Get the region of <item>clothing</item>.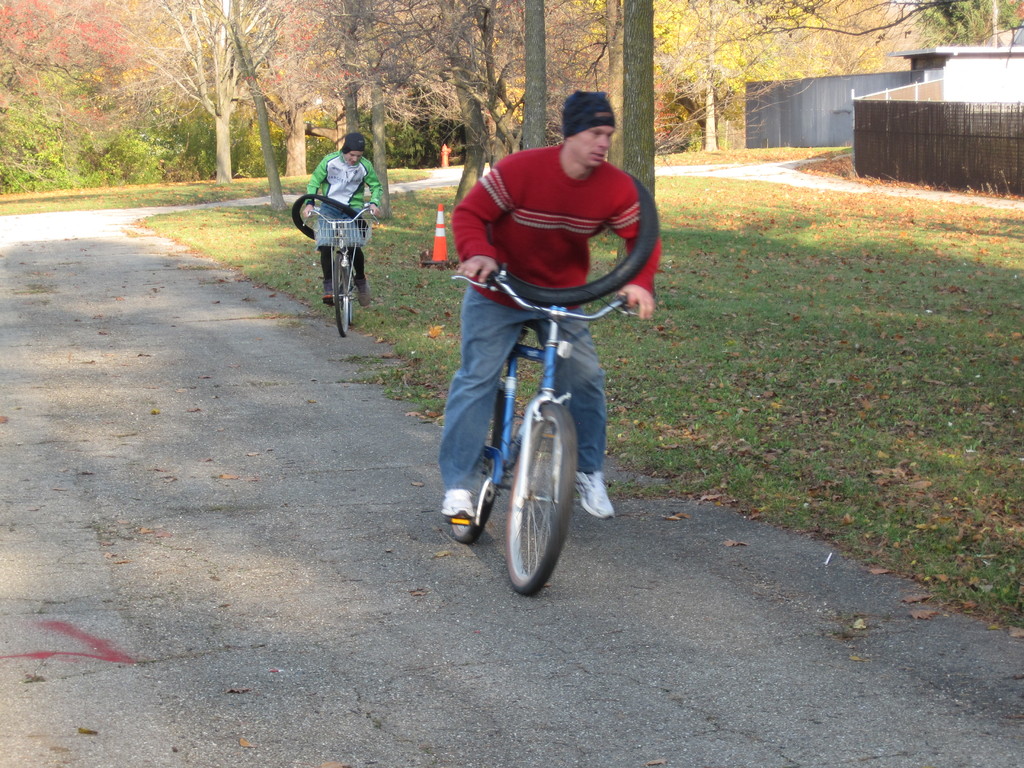
select_region(432, 142, 663, 494).
